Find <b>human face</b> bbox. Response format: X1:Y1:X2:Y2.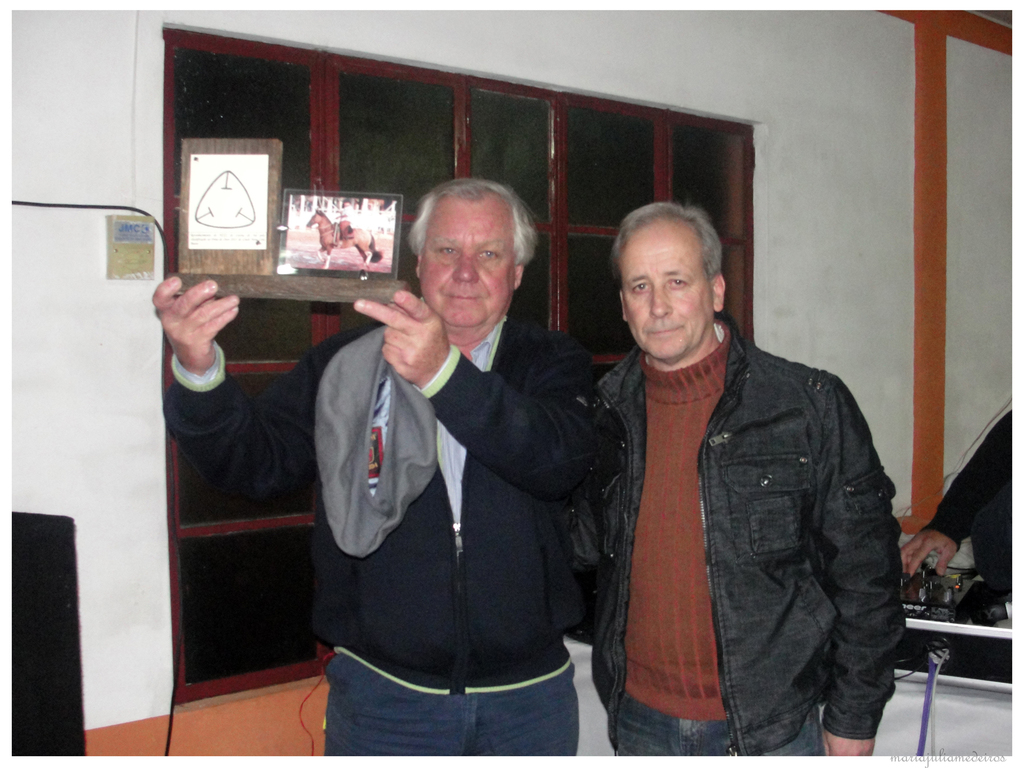
420:198:521:324.
